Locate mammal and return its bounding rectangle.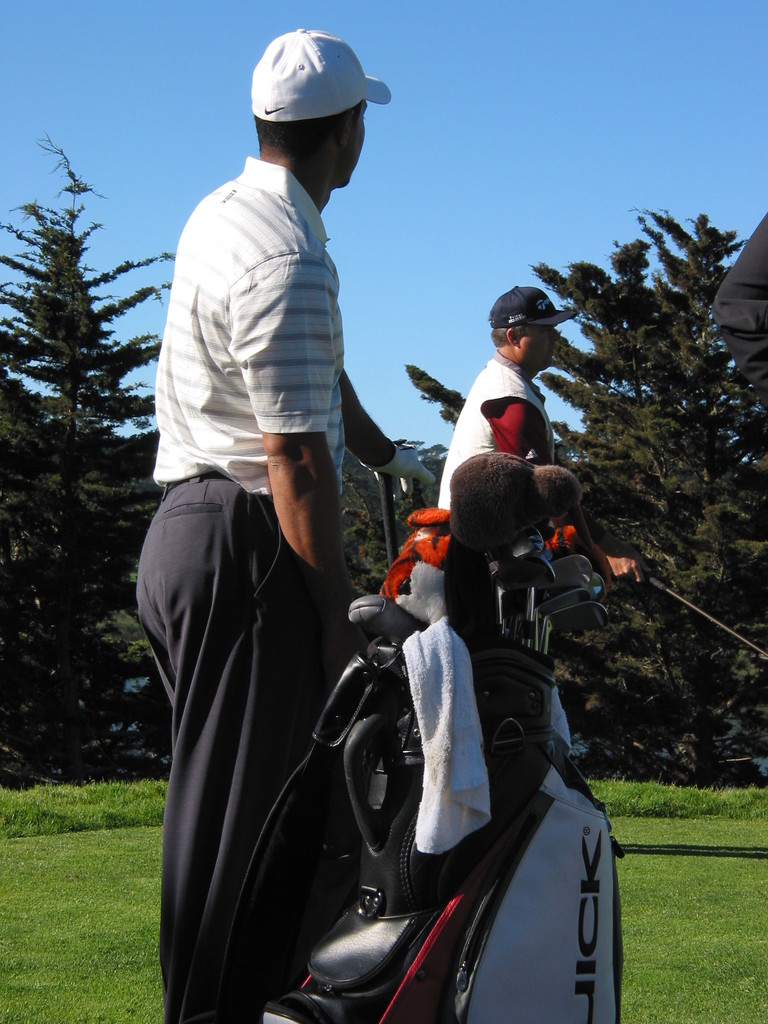
select_region(705, 211, 767, 399).
